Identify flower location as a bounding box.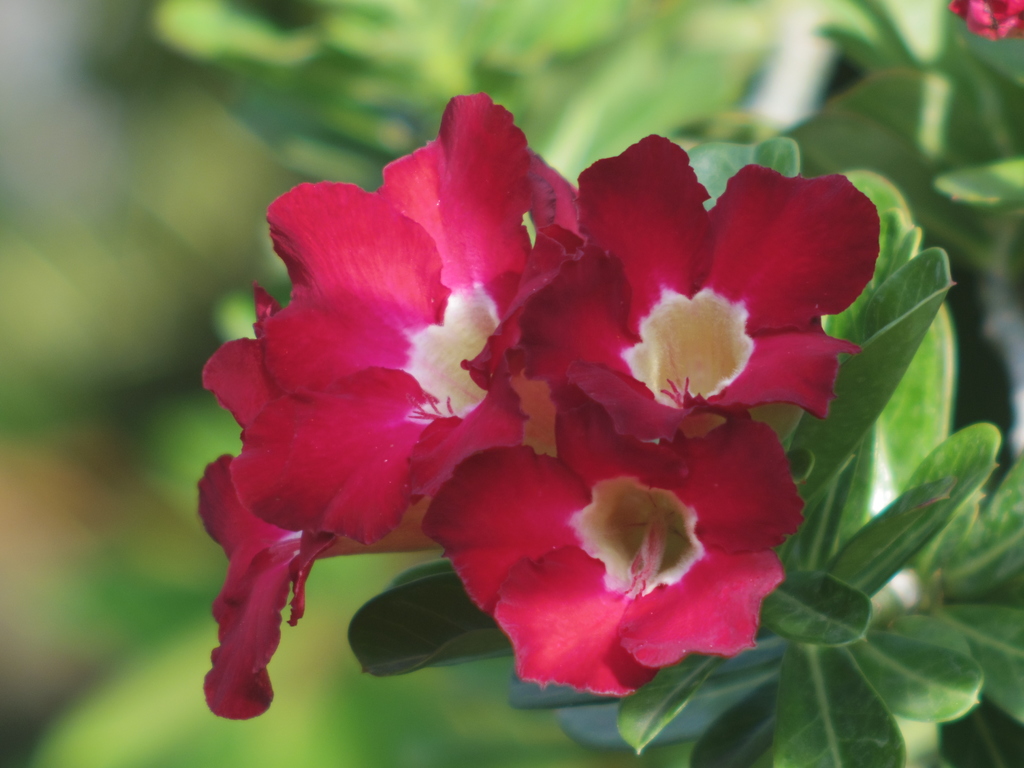
(950,0,1023,40).
